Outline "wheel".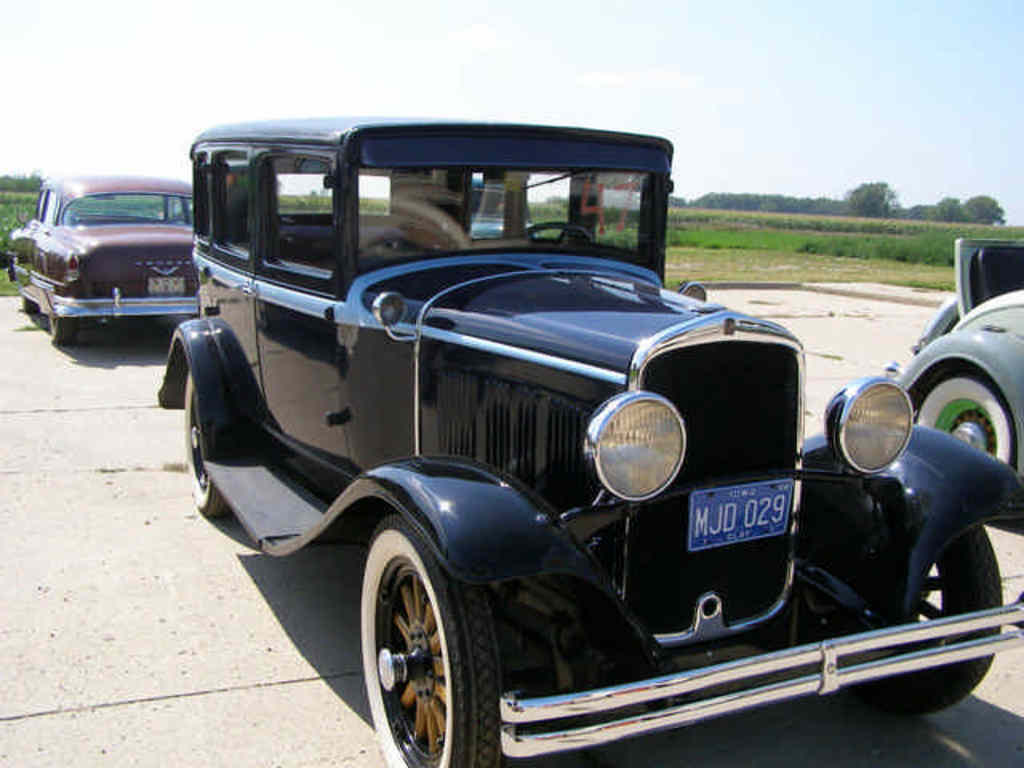
Outline: bbox=(349, 517, 482, 760).
